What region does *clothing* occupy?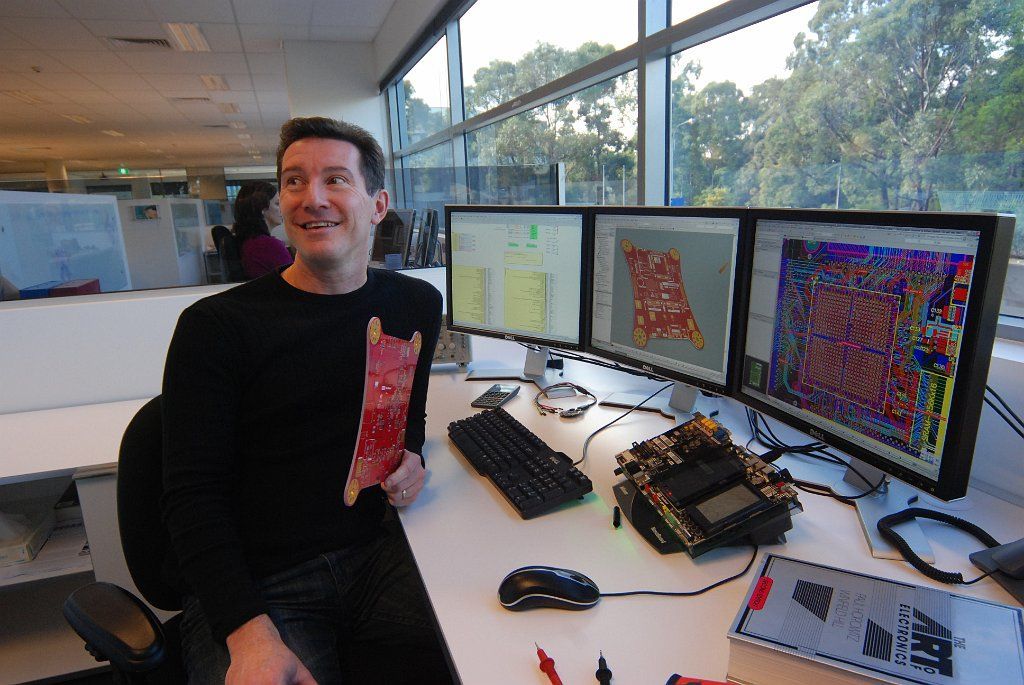
x1=161 y1=261 x2=438 y2=684.
